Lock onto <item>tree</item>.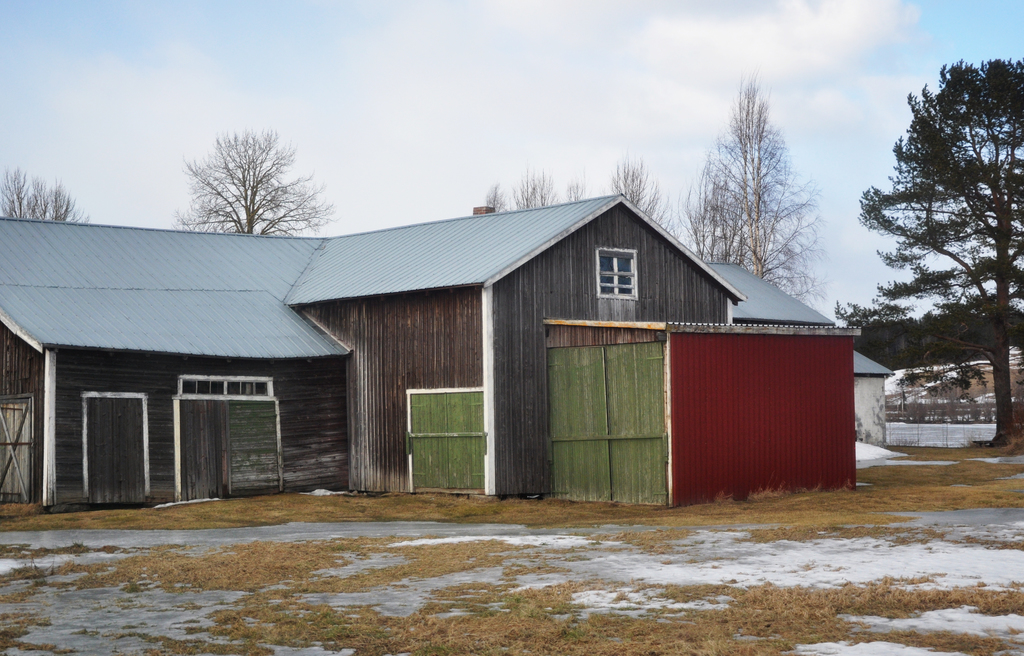
Locked: left=562, top=179, right=584, bottom=200.
